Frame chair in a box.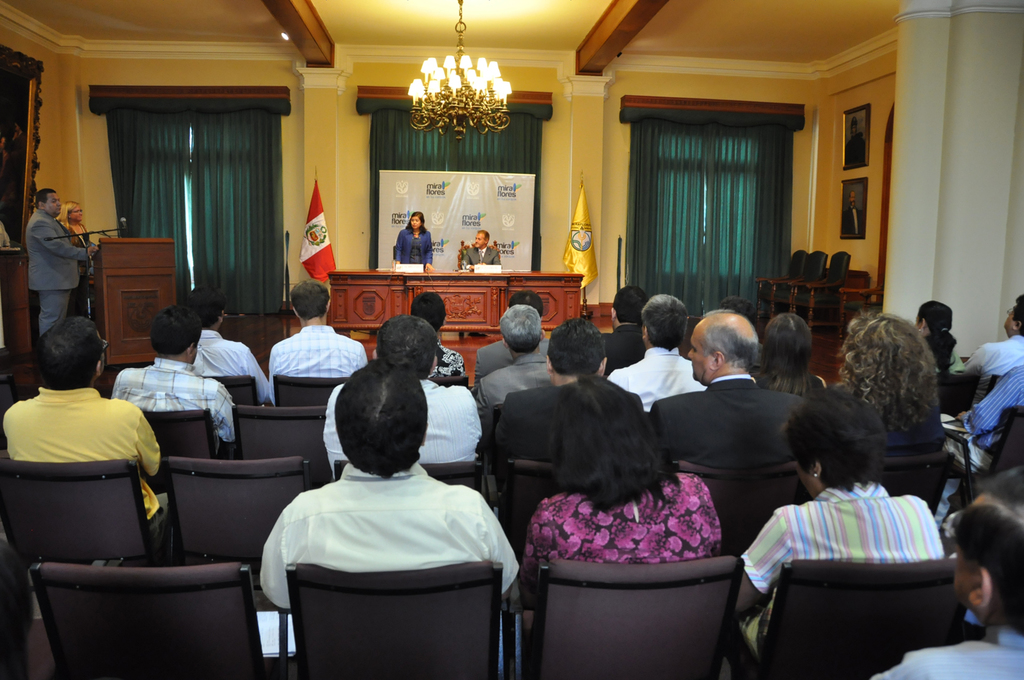
select_region(743, 555, 971, 679).
